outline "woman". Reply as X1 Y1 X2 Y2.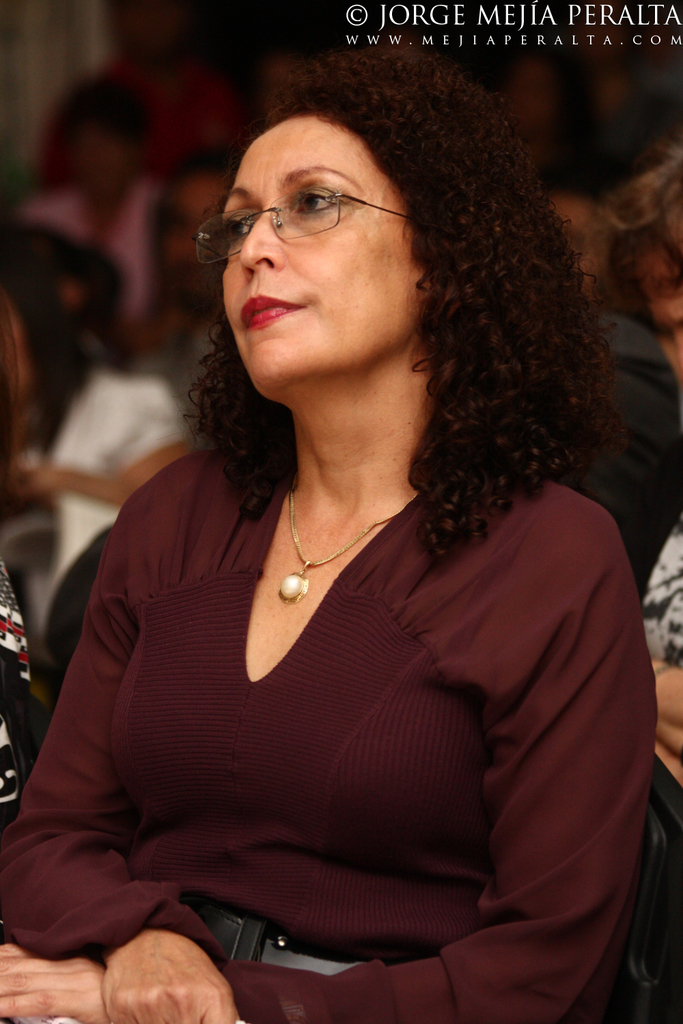
33 76 208 407.
